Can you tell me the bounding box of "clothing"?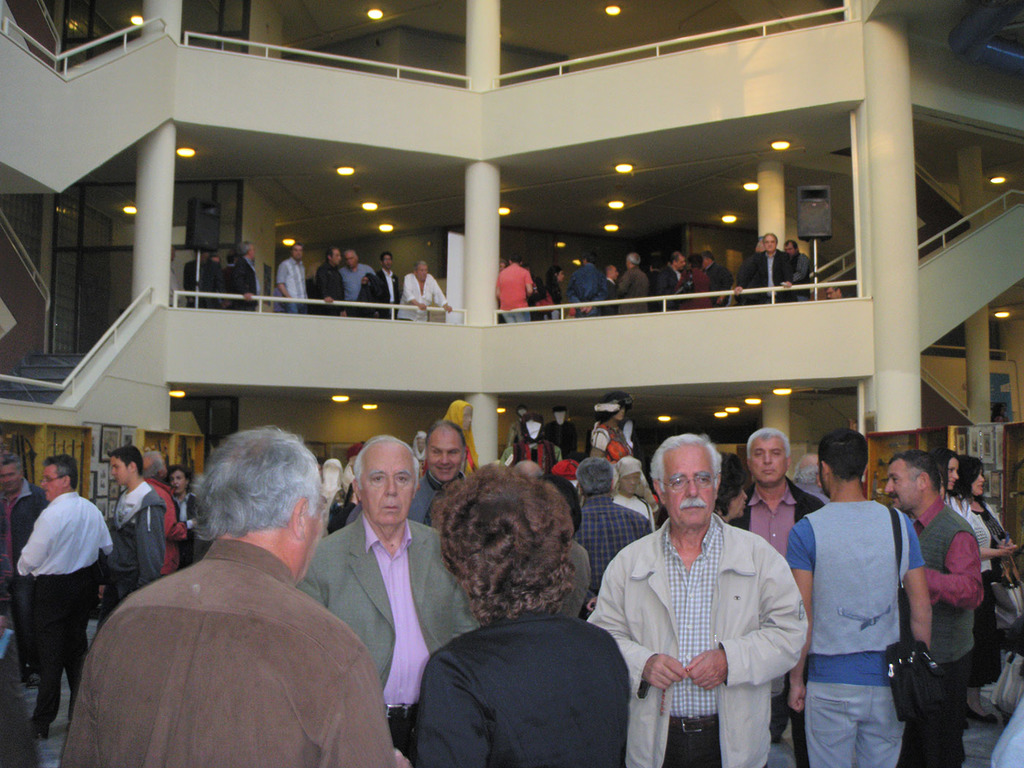
x1=410 y1=473 x2=471 y2=524.
